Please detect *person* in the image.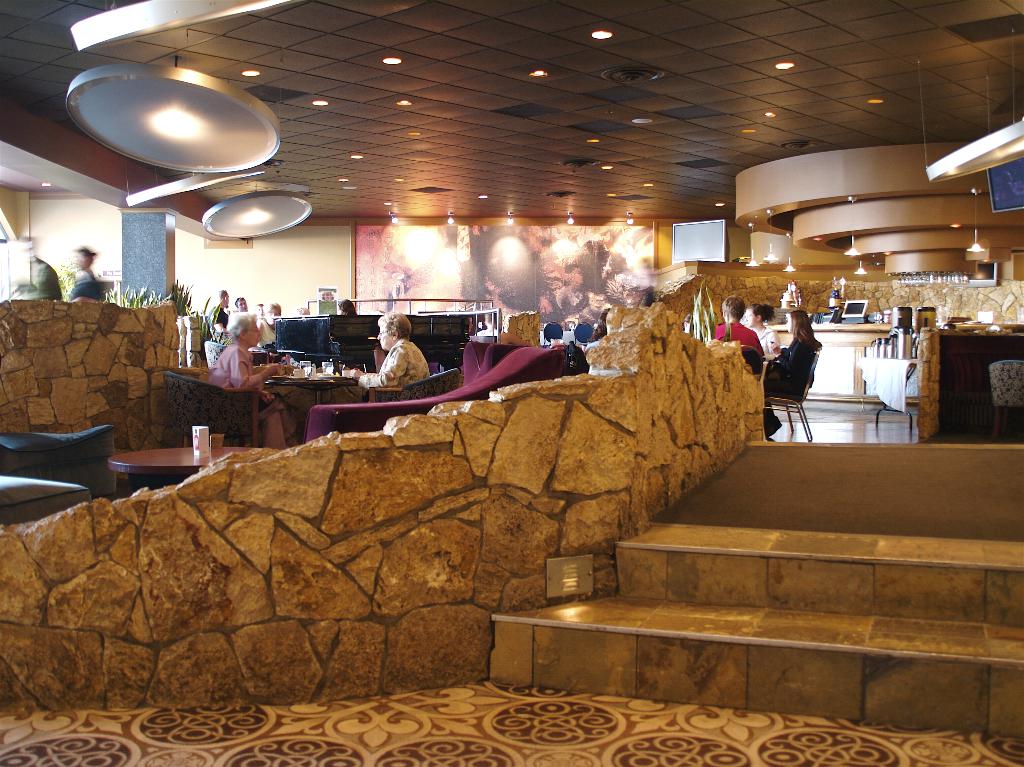
locate(762, 300, 818, 447).
